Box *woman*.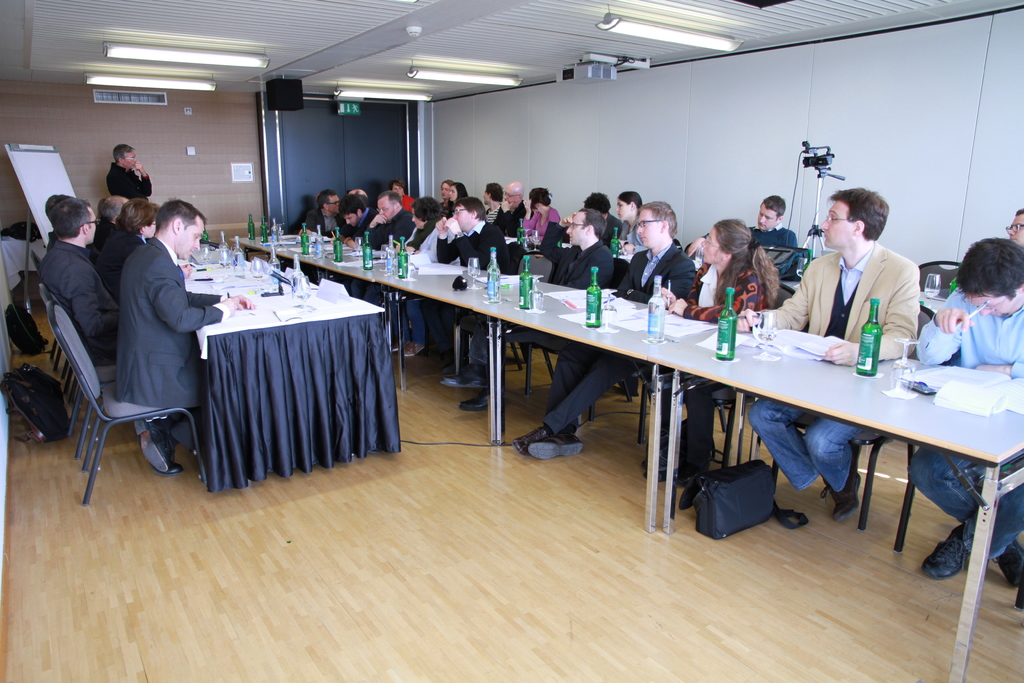
l=388, t=195, r=455, b=357.
